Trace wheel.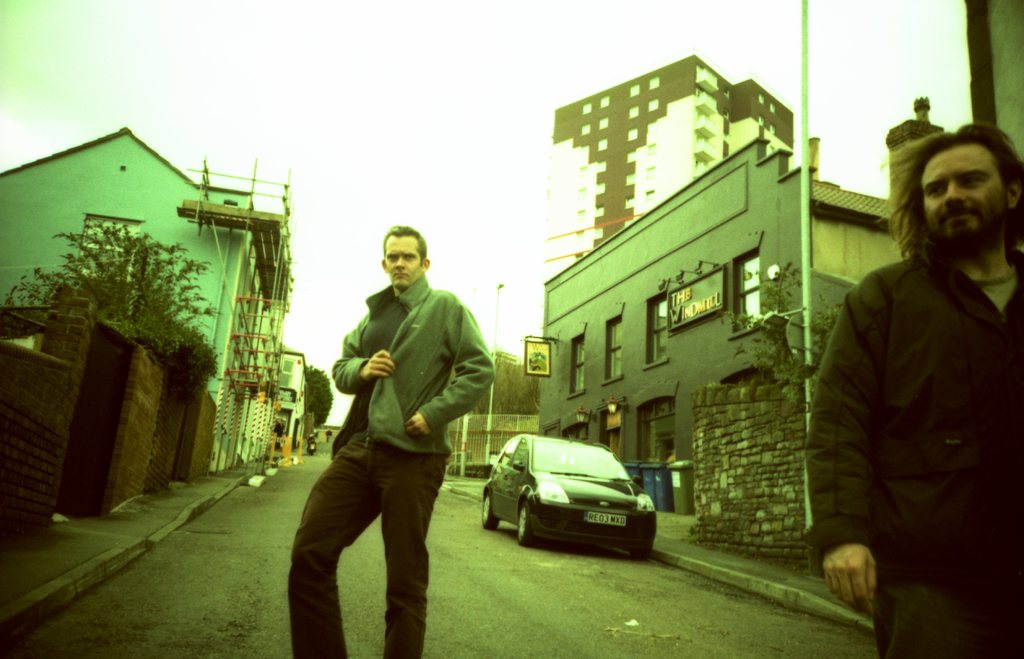
Traced to box=[518, 500, 539, 549].
